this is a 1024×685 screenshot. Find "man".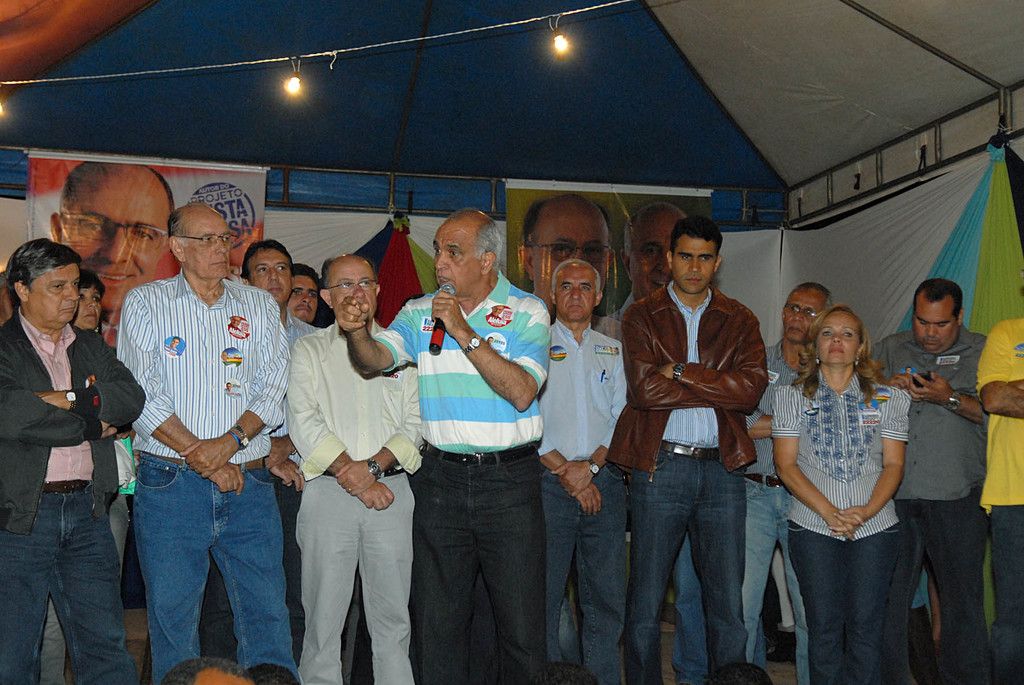
Bounding box: [232,237,319,491].
